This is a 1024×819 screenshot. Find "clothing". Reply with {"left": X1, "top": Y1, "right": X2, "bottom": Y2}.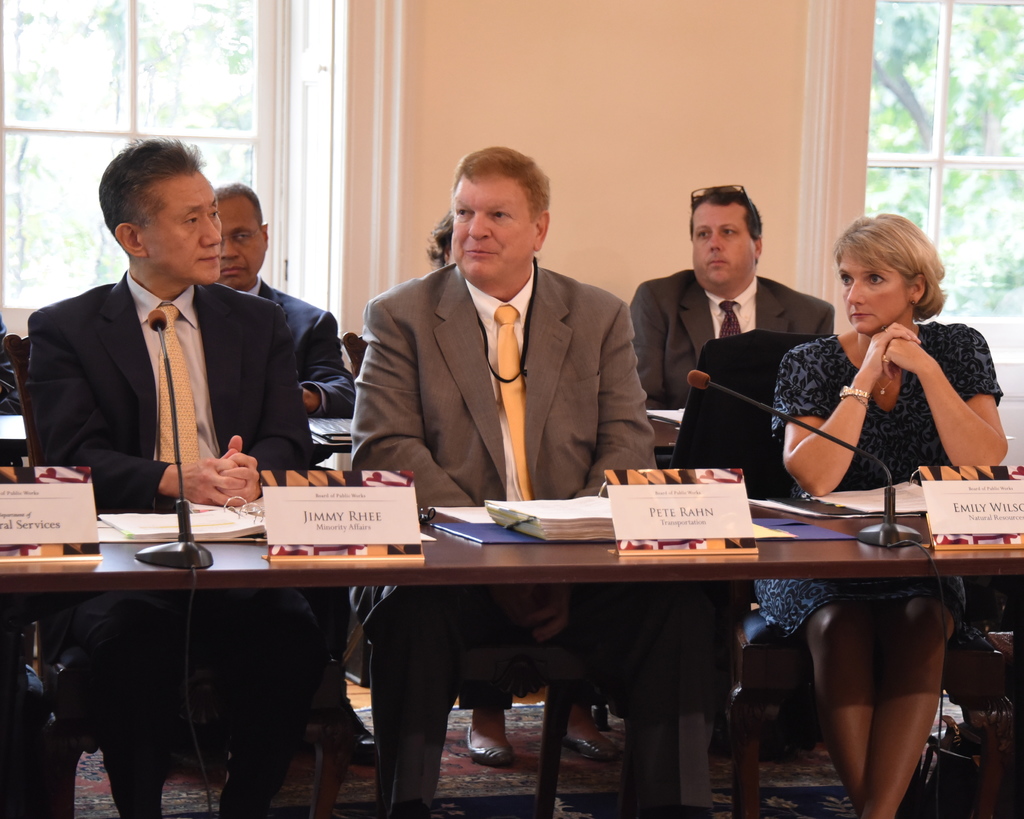
{"left": 43, "top": 592, "right": 323, "bottom": 818}.
